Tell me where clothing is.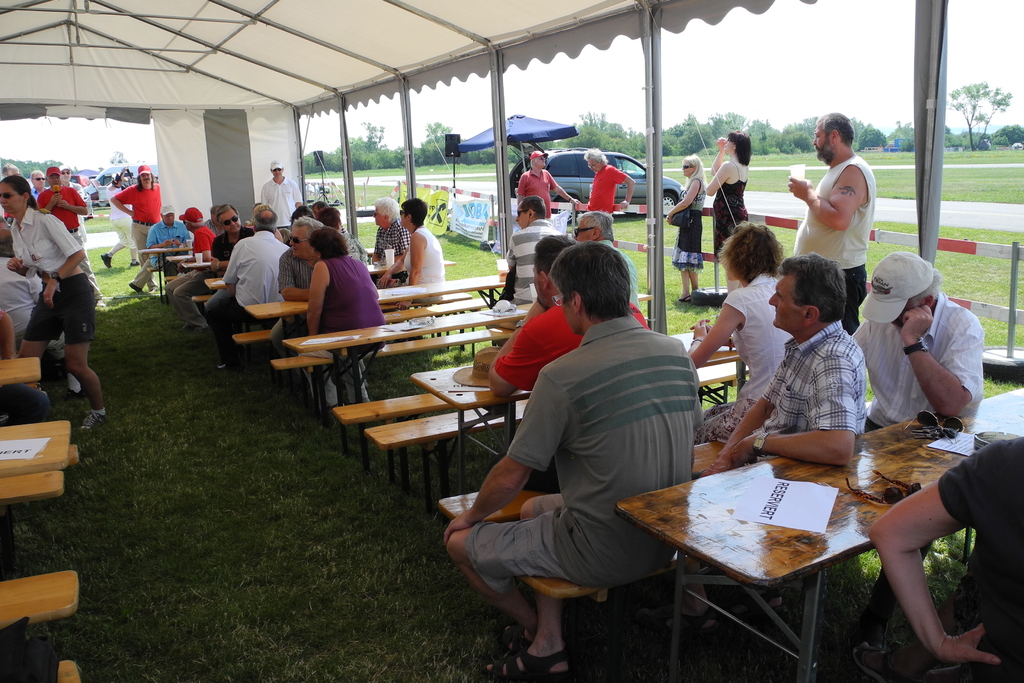
clothing is at BBox(669, 175, 706, 277).
